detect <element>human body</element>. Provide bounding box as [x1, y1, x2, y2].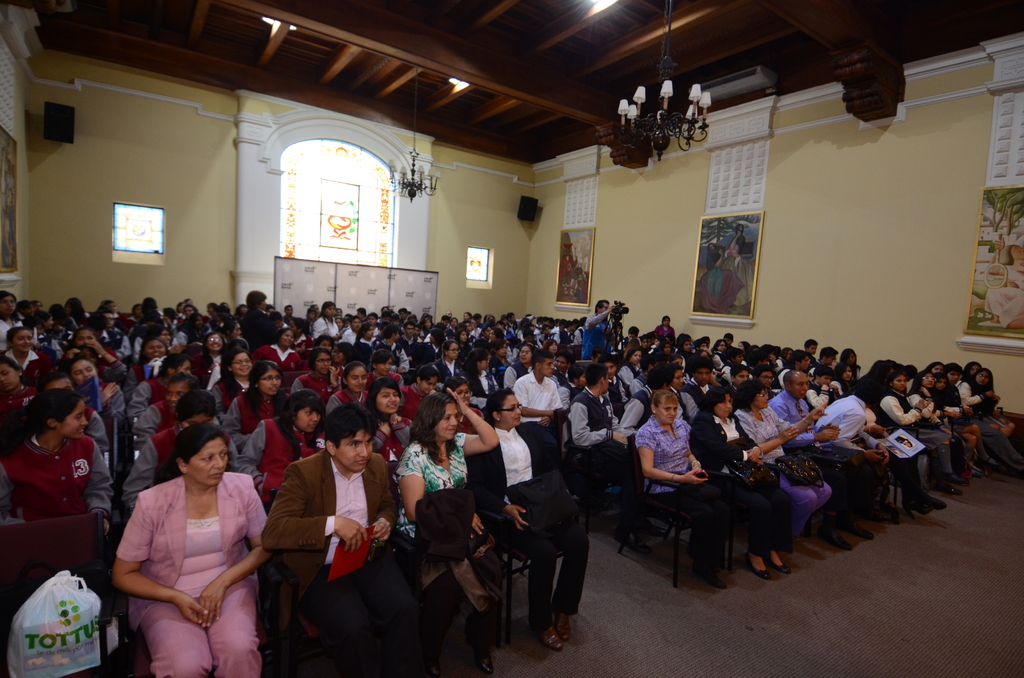
[63, 353, 106, 412].
